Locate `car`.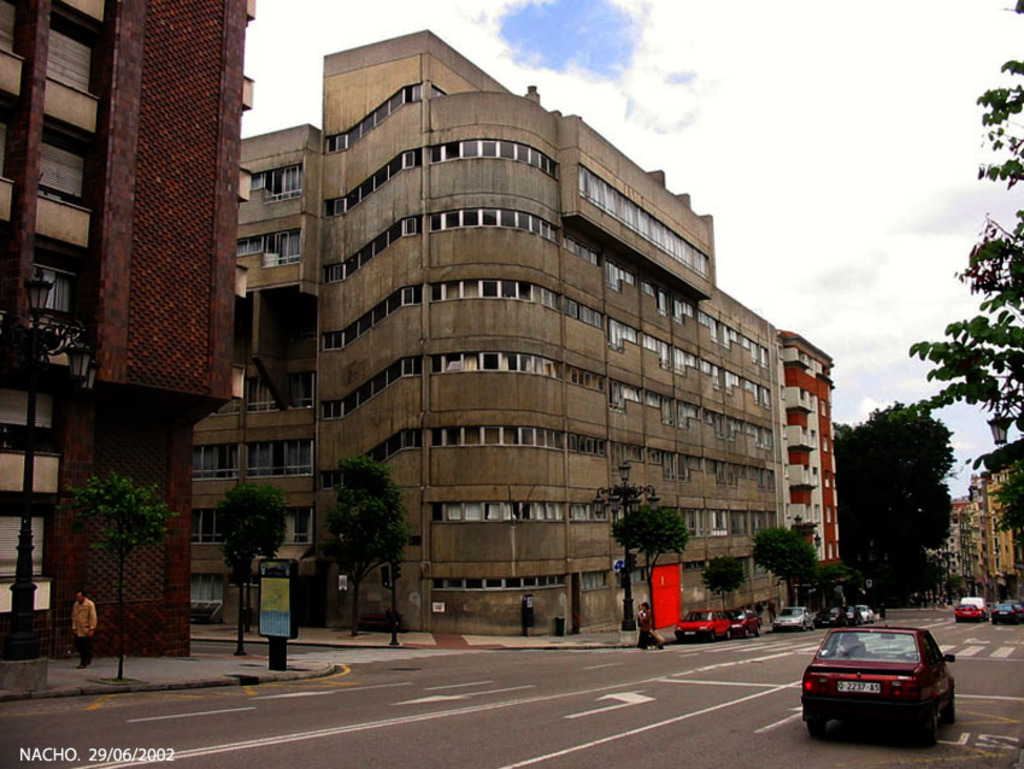
Bounding box: BBox(714, 605, 775, 639).
